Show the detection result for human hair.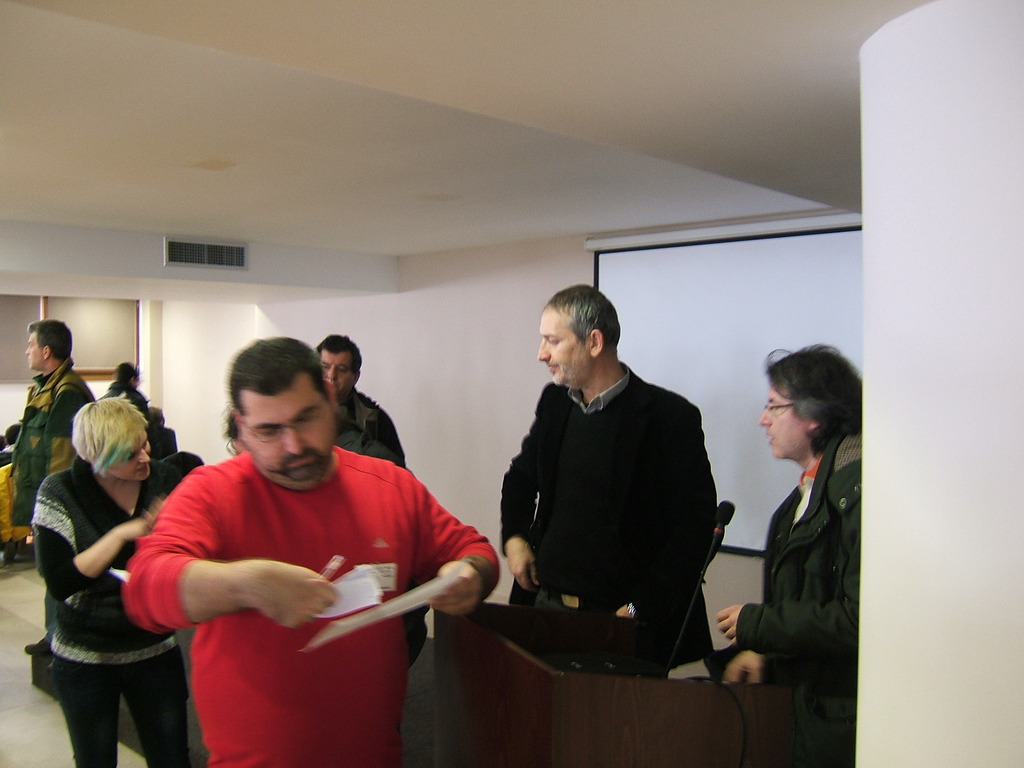
bbox=(765, 339, 869, 447).
